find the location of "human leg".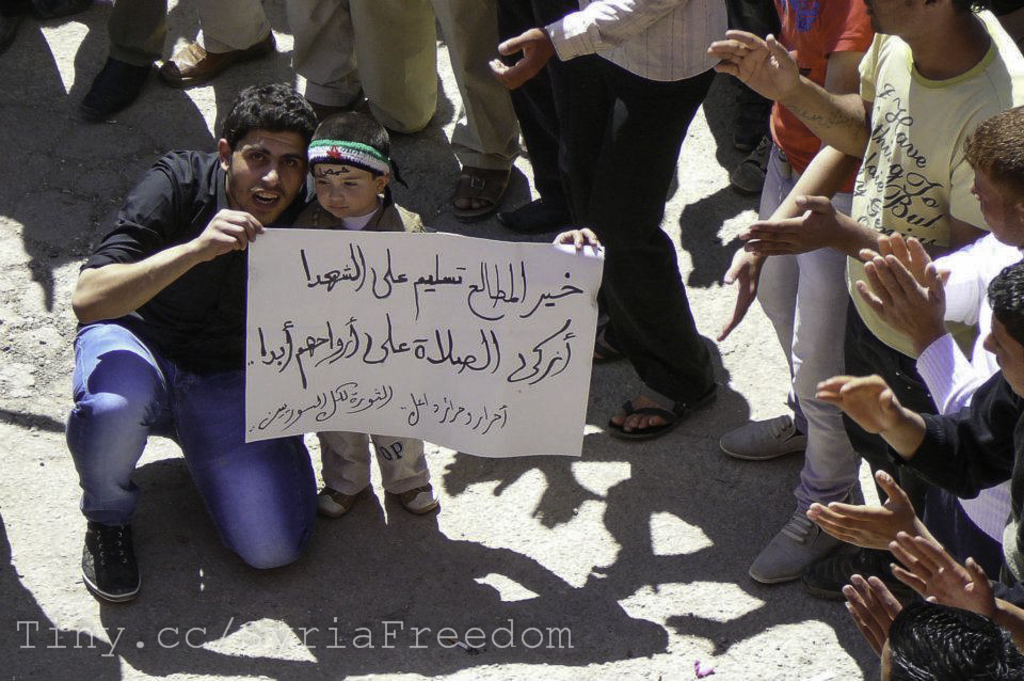
Location: left=567, top=74, right=654, bottom=367.
